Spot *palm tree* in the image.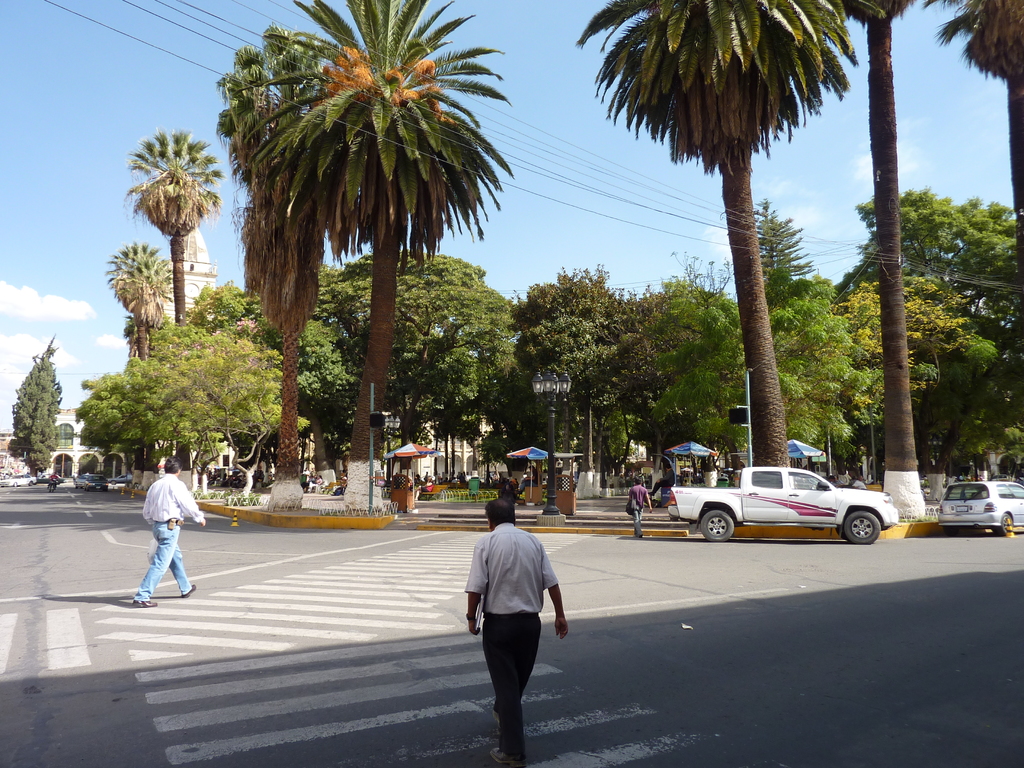
*palm tree* found at (292,0,508,478).
